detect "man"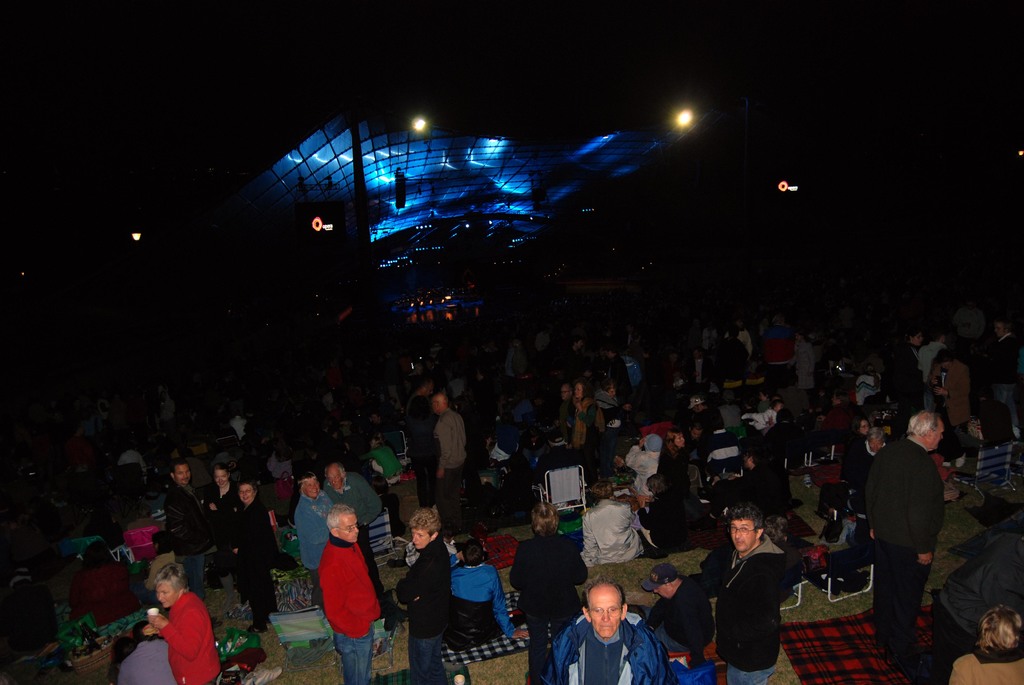
bbox(435, 393, 467, 533)
